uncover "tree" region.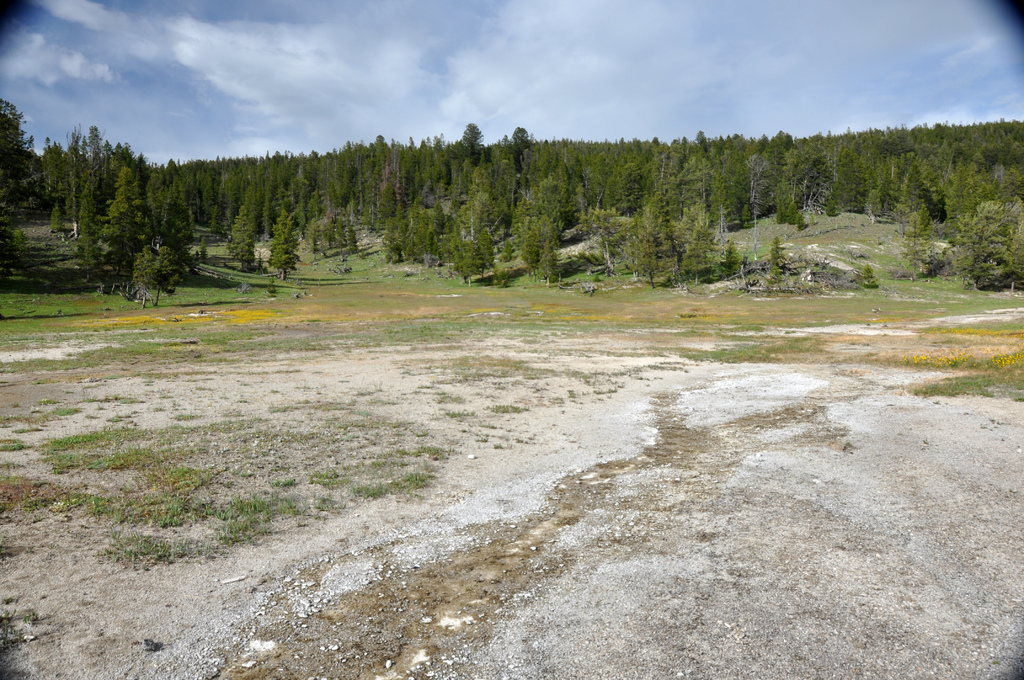
Uncovered: 61 136 189 306.
